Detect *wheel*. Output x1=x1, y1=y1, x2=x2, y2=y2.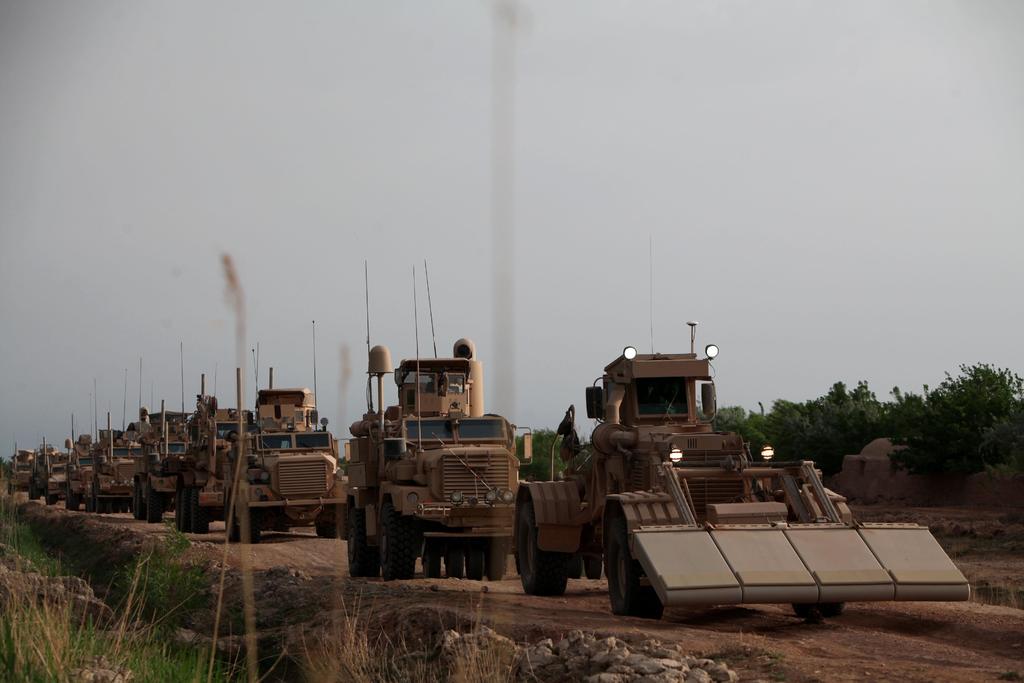
x1=28, y1=480, x2=38, y2=506.
